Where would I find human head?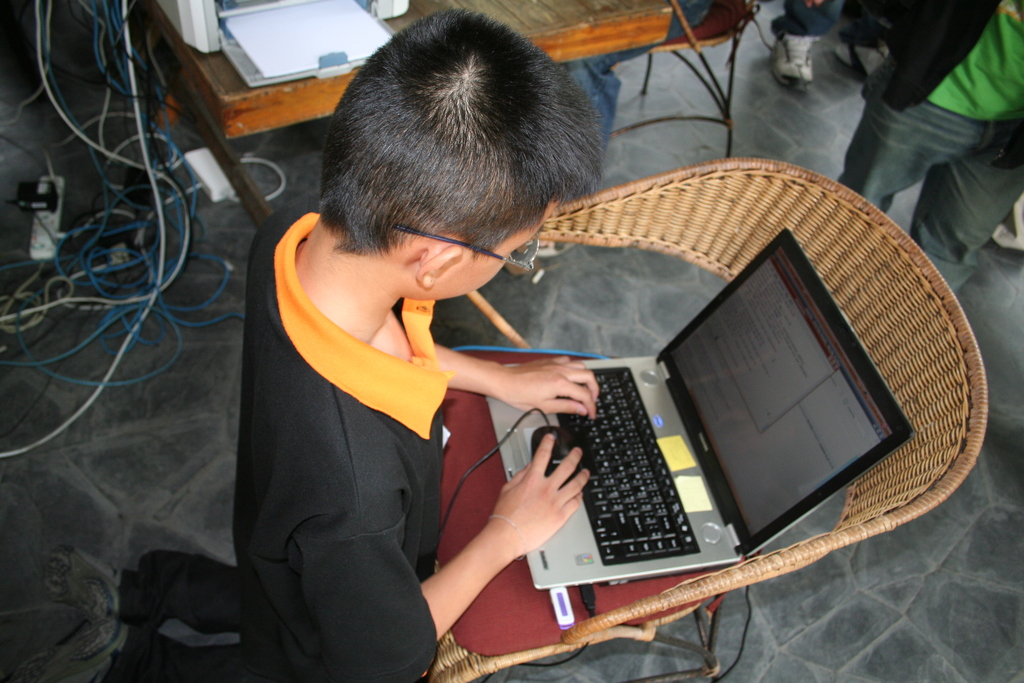
At 331:26:591:304.
